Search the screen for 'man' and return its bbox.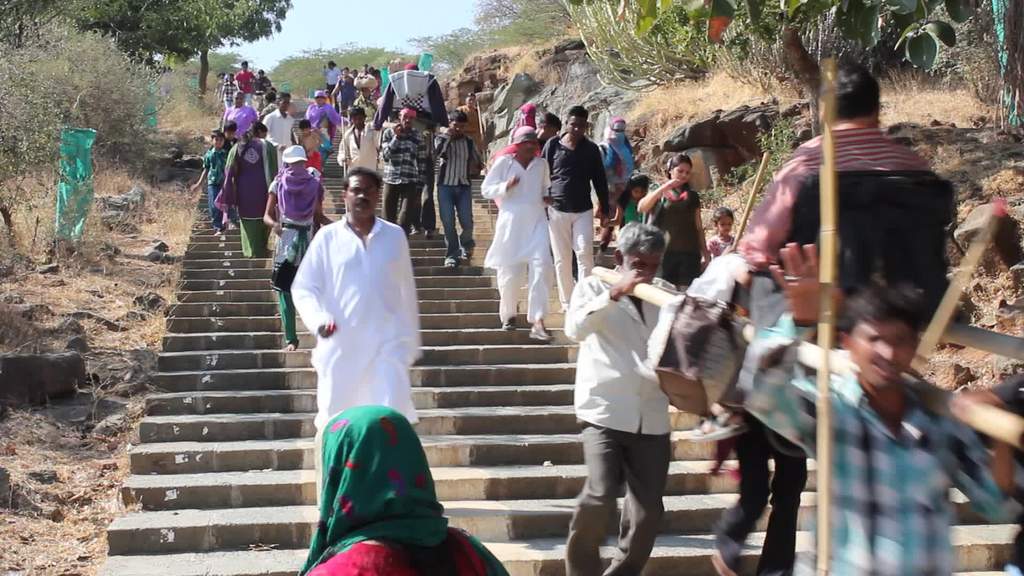
Found: locate(221, 72, 240, 113).
